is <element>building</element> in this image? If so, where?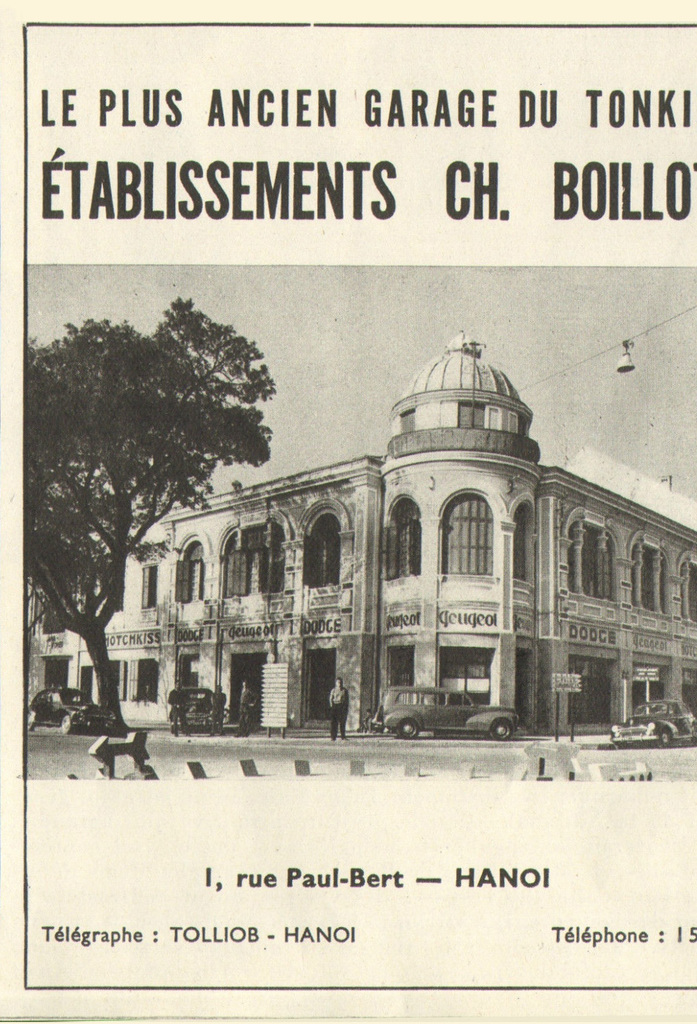
Yes, at left=20, top=323, right=696, bottom=743.
